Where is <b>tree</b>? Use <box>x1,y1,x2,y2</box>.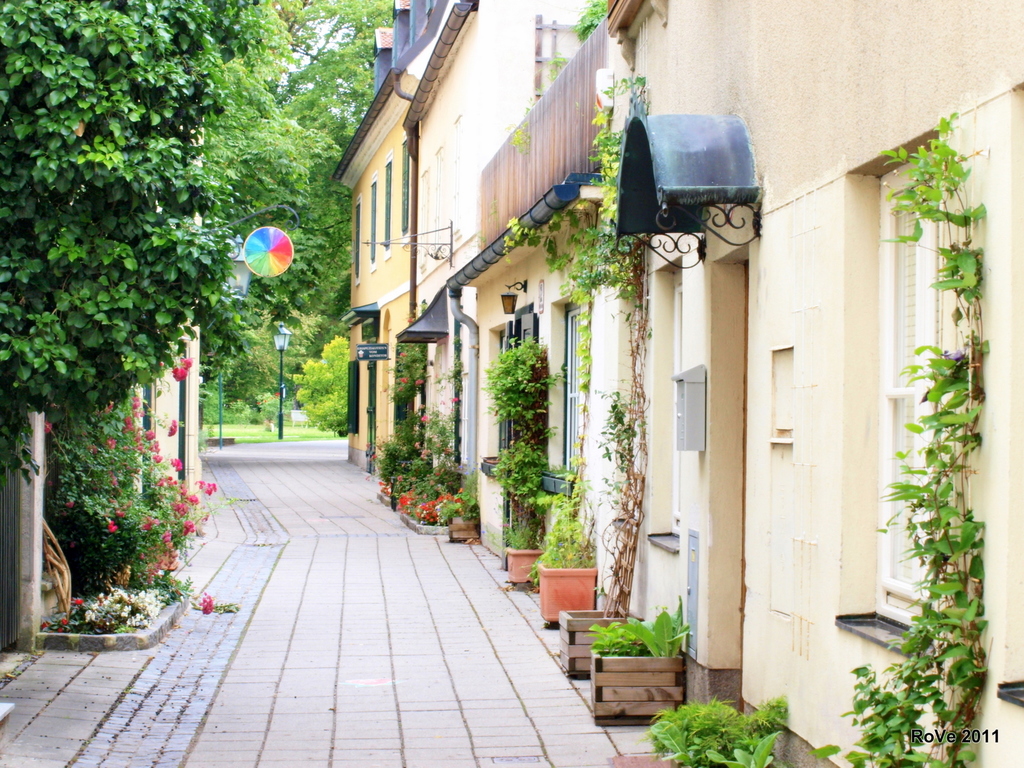
<box>200,0,394,310</box>.
